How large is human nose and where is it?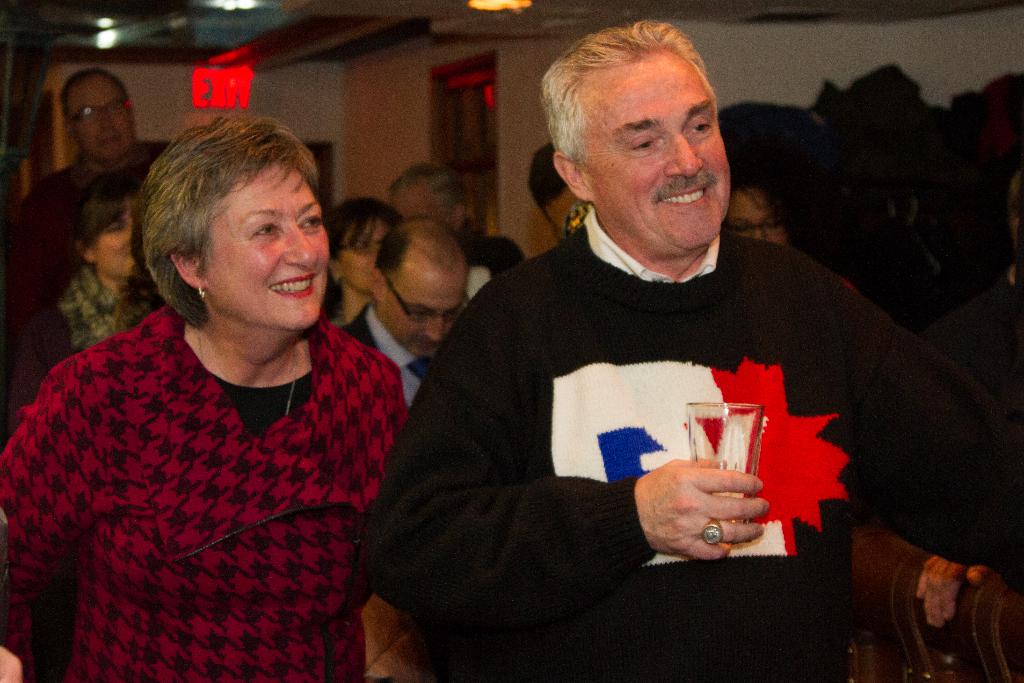
Bounding box: 95:105:118:130.
